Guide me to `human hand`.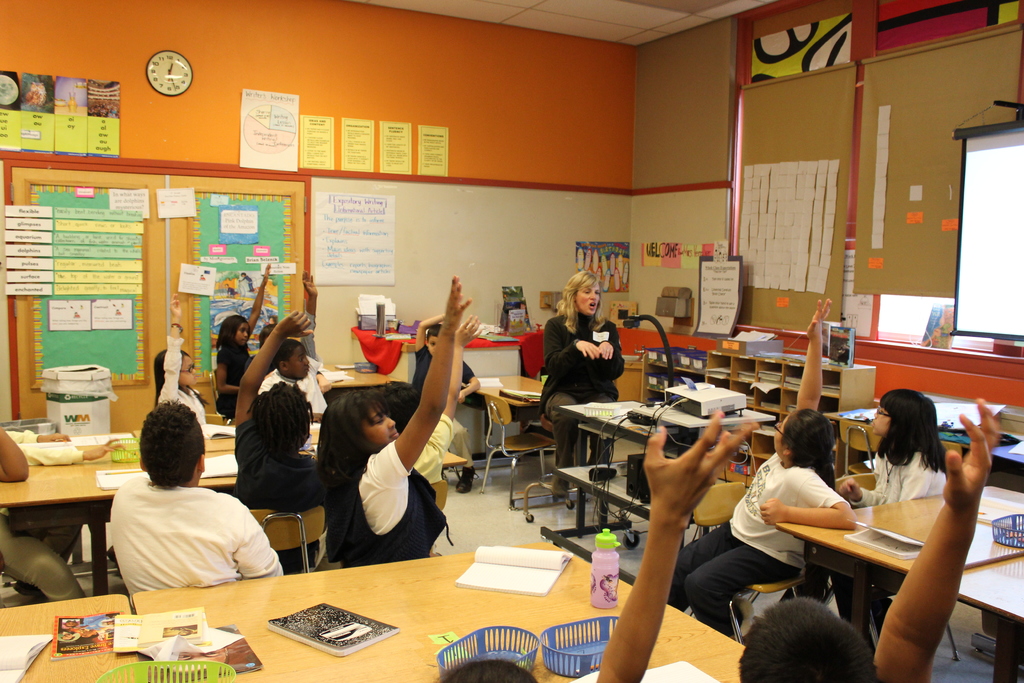
Guidance: BBox(575, 338, 603, 363).
